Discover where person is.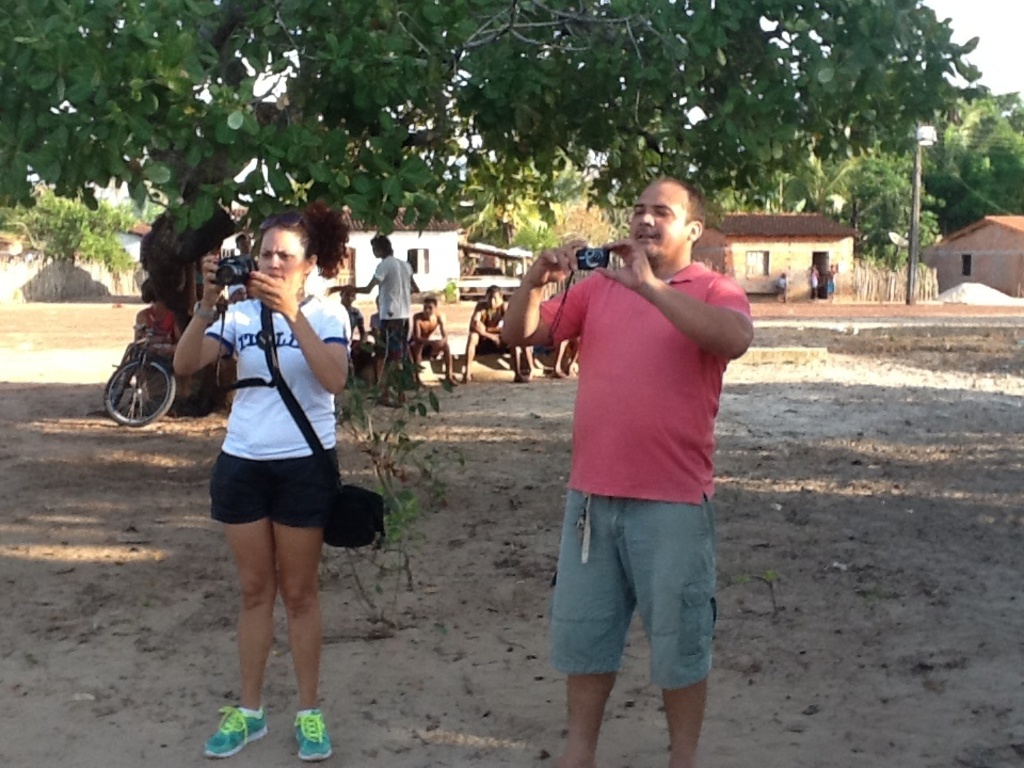
Discovered at {"x1": 826, "y1": 266, "x2": 837, "y2": 298}.
